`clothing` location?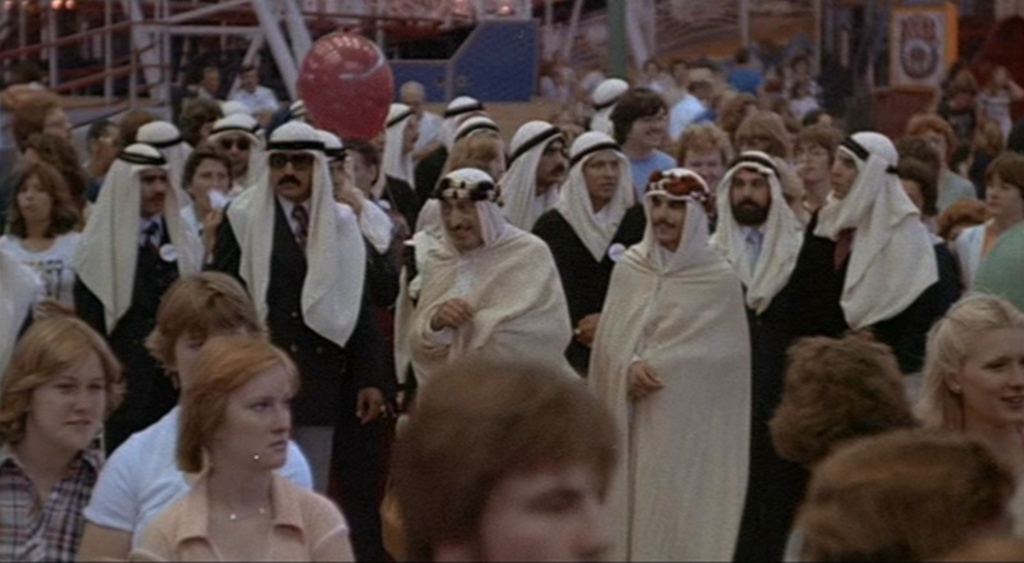
129, 461, 340, 562
